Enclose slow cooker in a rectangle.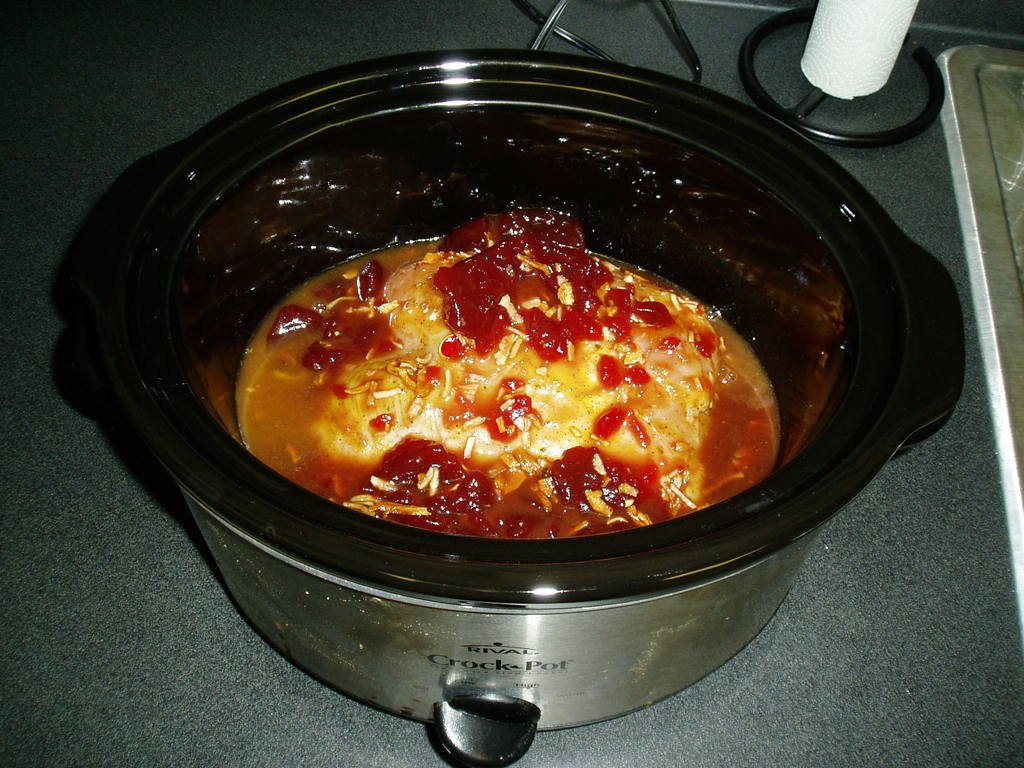
(77, 0, 968, 767).
